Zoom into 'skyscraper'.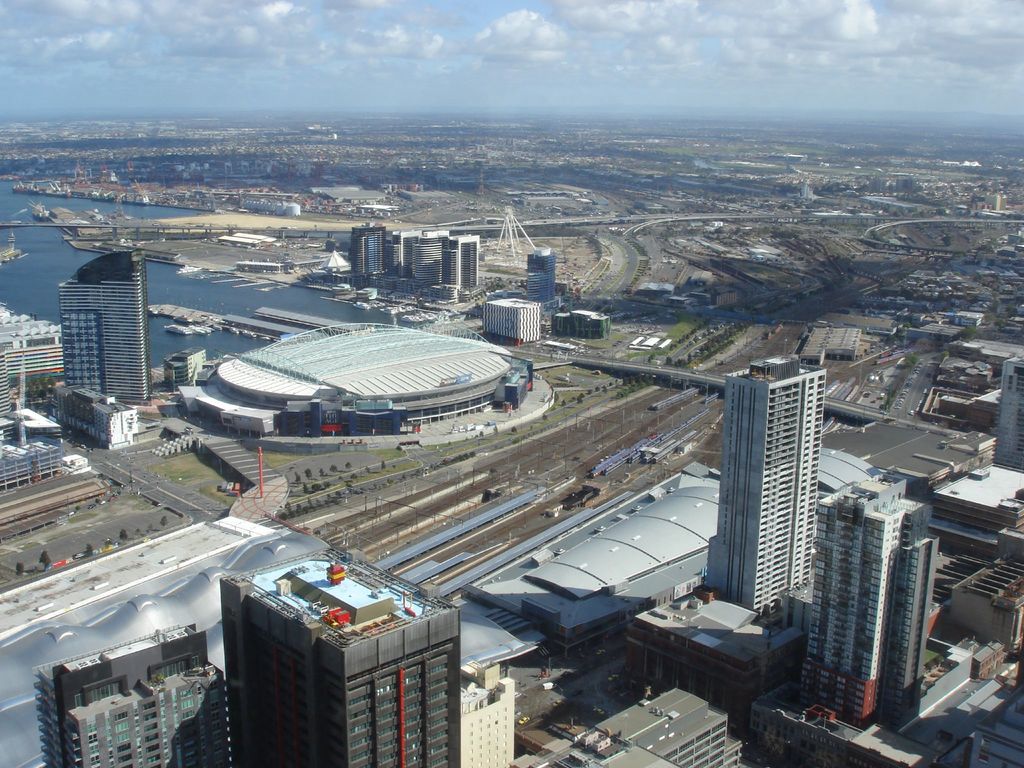
Zoom target: <box>991,357,1021,474</box>.
